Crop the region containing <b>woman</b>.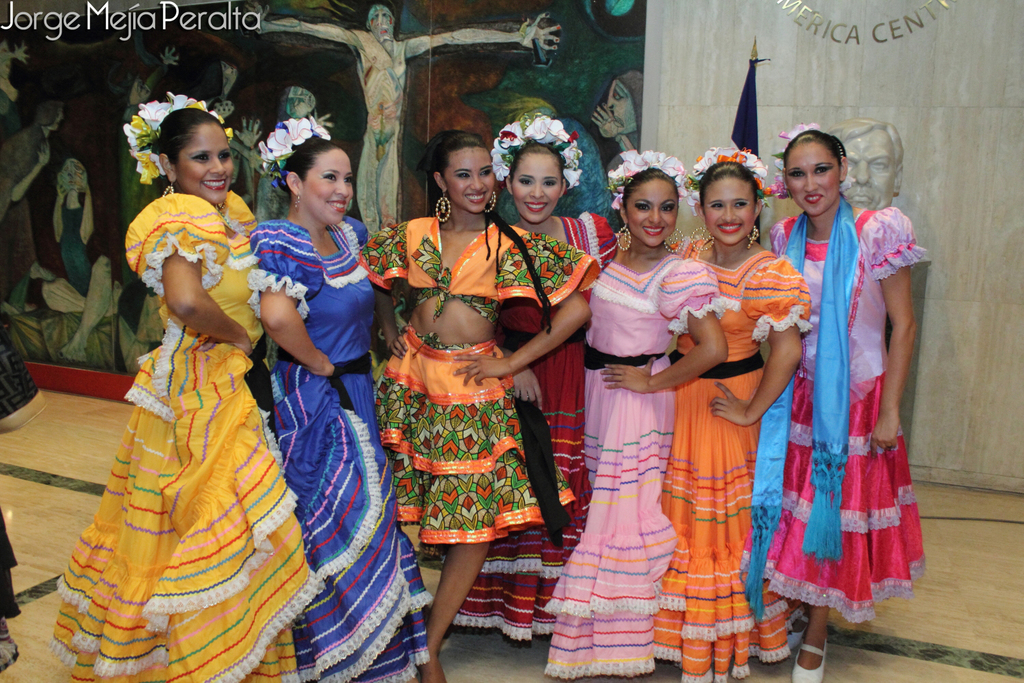
Crop region: box(548, 148, 731, 682).
